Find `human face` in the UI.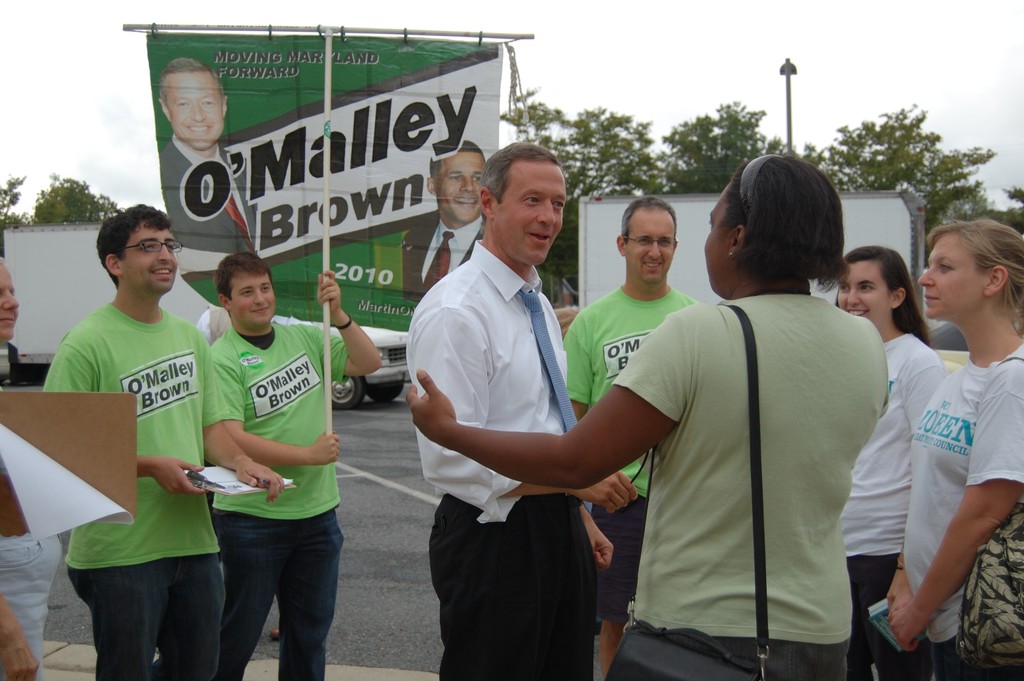
UI element at Rect(120, 222, 178, 293).
